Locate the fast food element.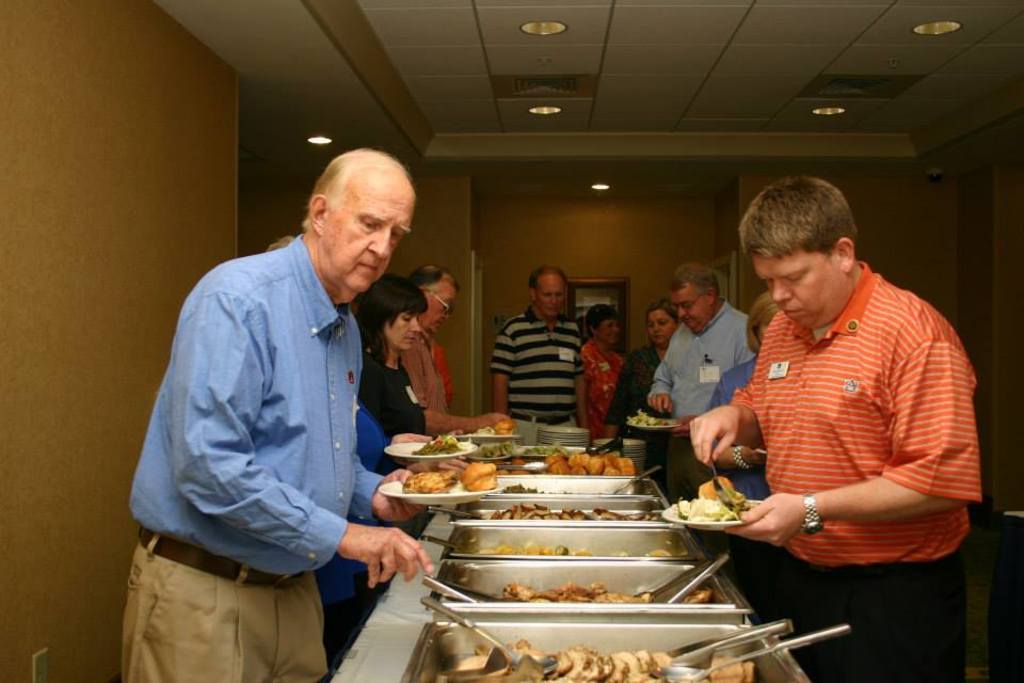
Element bbox: 402 467 461 497.
